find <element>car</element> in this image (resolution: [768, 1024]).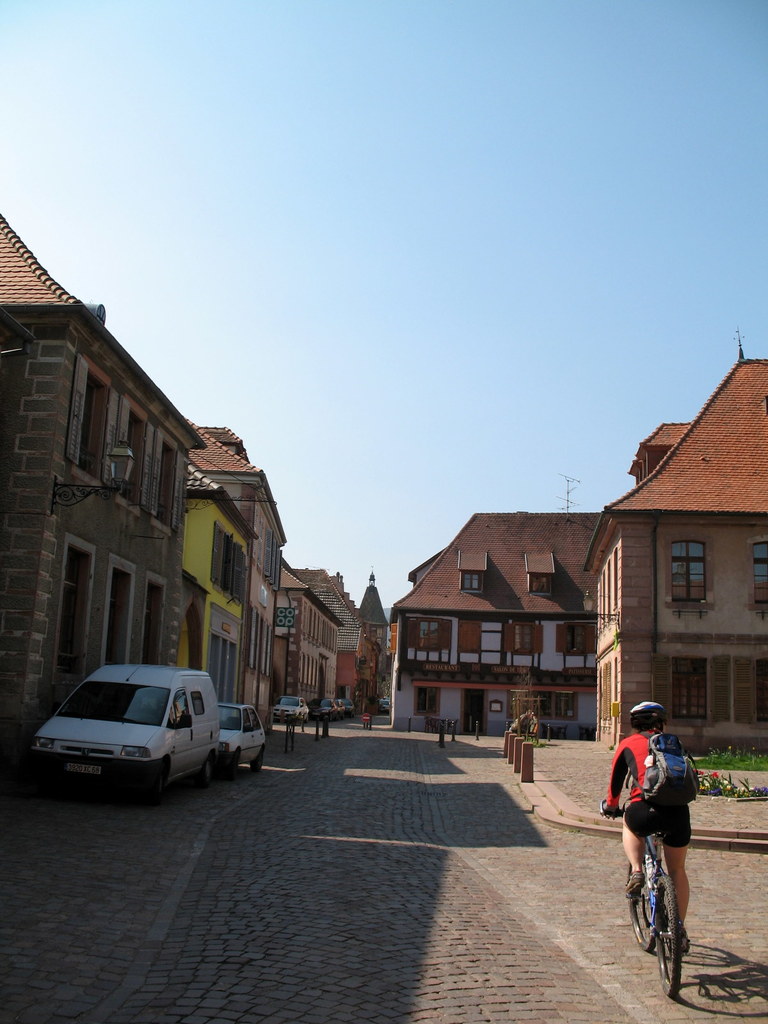
(x1=375, y1=700, x2=390, y2=712).
